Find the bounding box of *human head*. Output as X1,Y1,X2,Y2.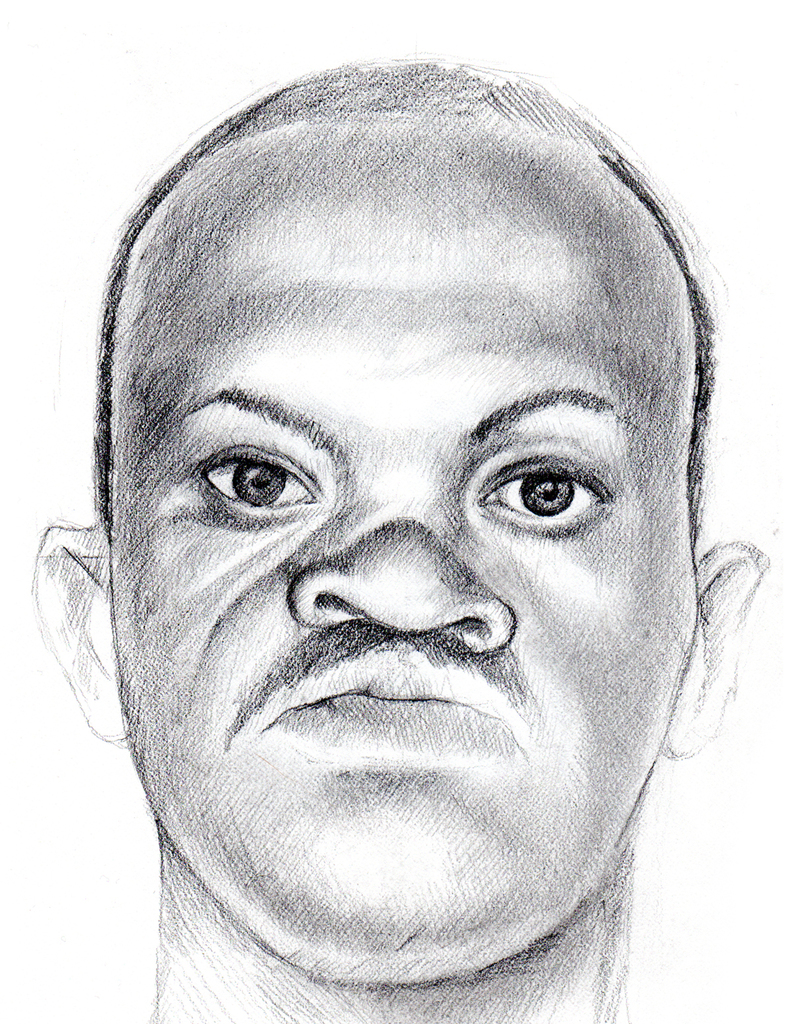
20,43,769,990.
